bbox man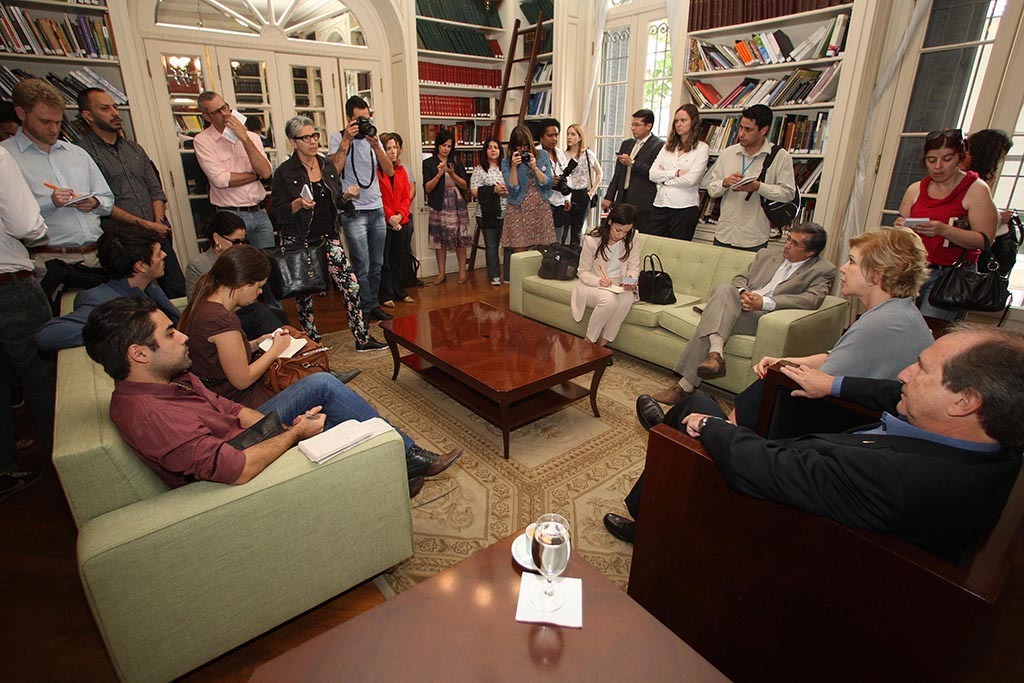
BBox(0, 134, 74, 430)
